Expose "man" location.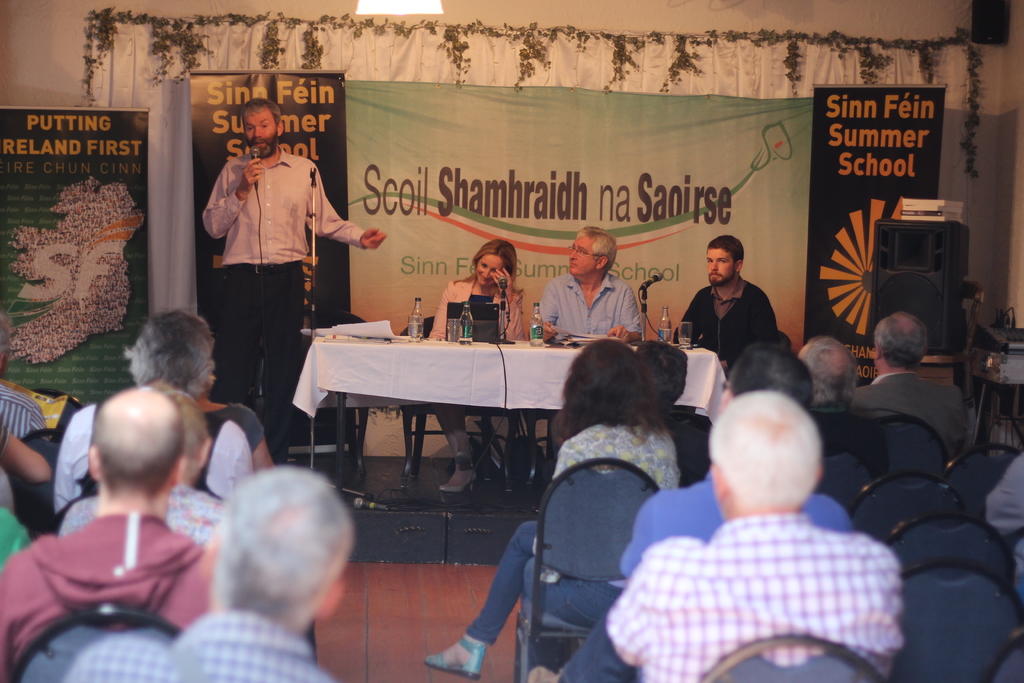
Exposed at box=[797, 331, 874, 461].
